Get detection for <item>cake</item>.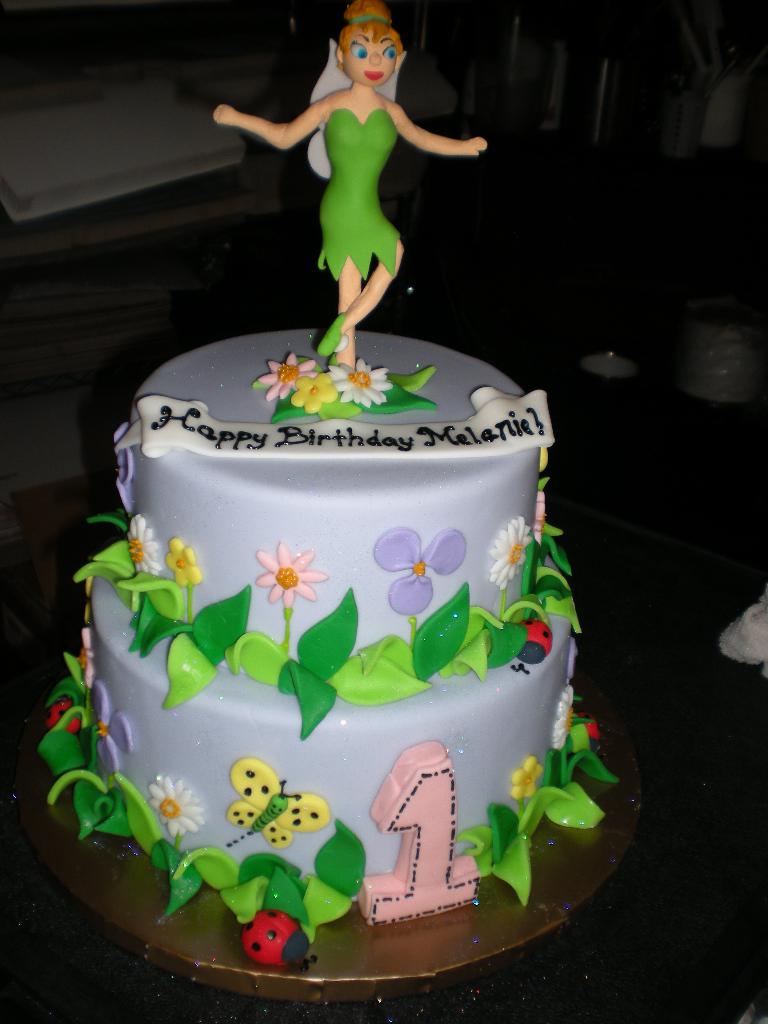
Detection: [38,1,616,968].
